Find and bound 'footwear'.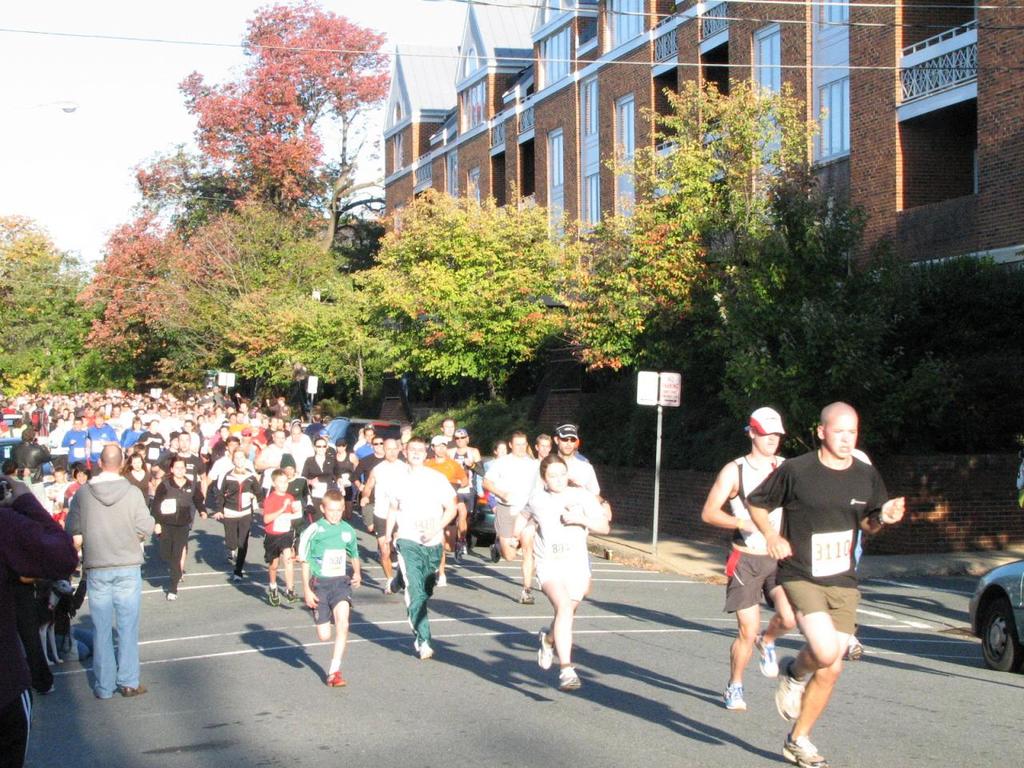
Bound: pyautogui.locateOnScreen(121, 682, 154, 702).
